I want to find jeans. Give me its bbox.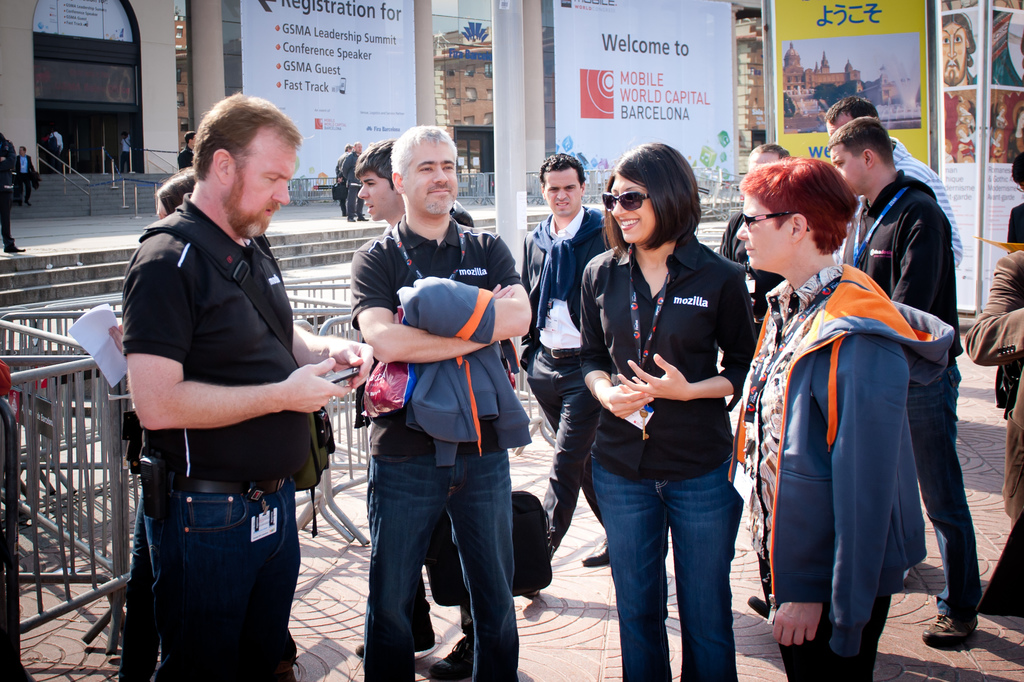
pyautogui.locateOnScreen(368, 458, 519, 681).
